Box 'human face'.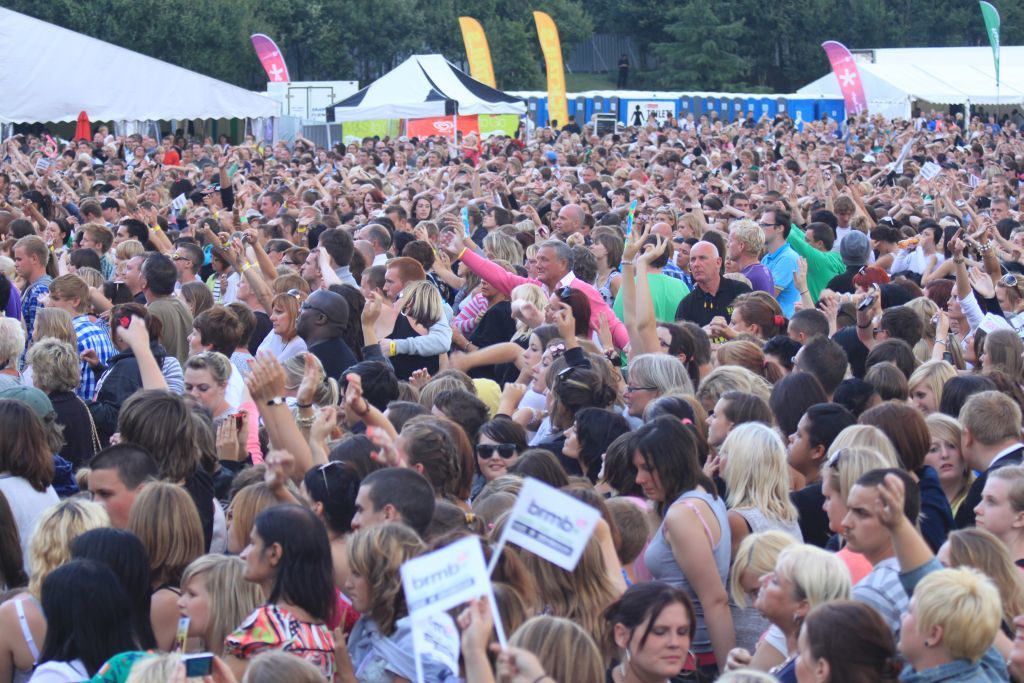
detection(589, 241, 605, 257).
